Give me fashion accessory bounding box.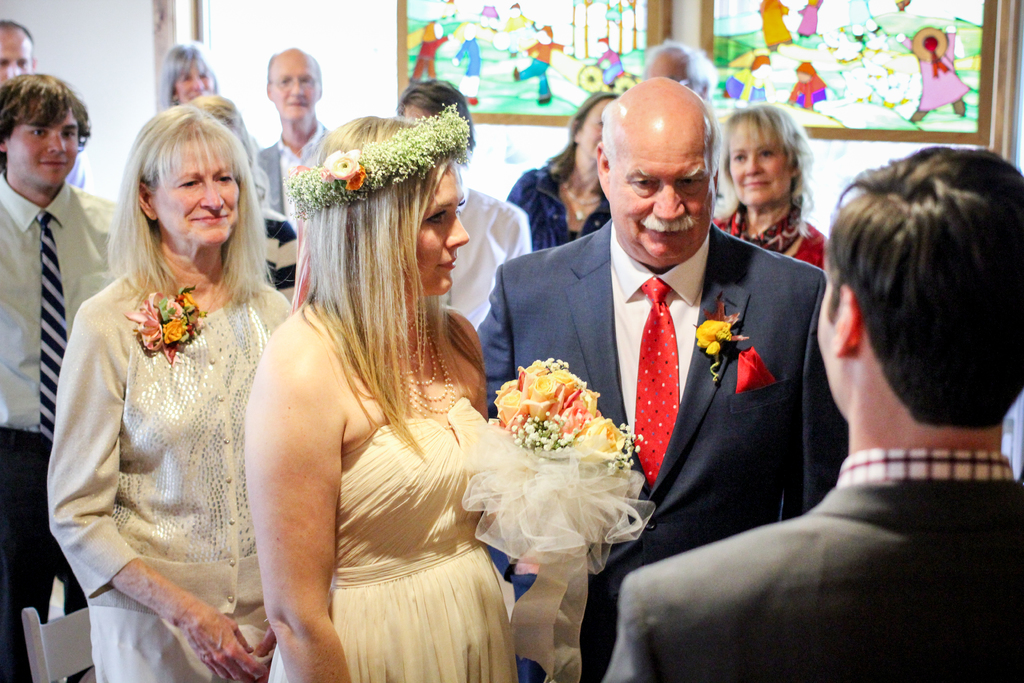
(123,286,207,366).
